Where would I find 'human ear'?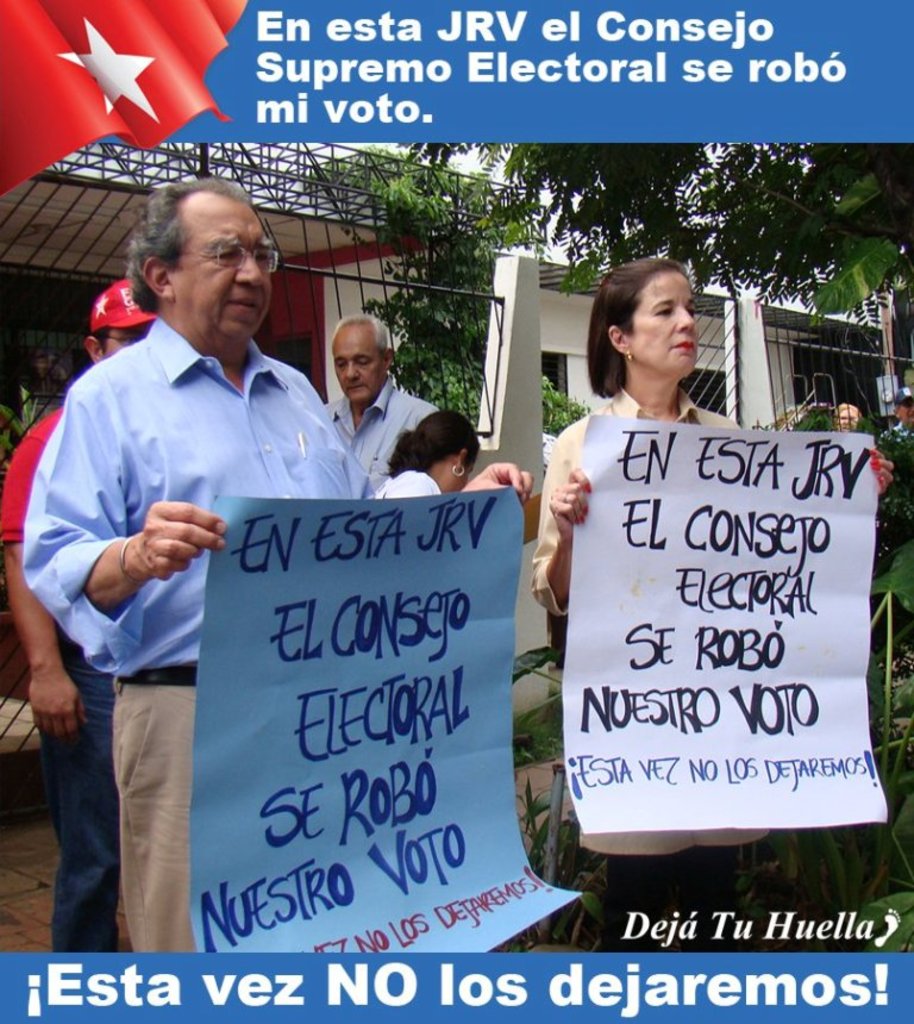
At crop(142, 258, 177, 301).
